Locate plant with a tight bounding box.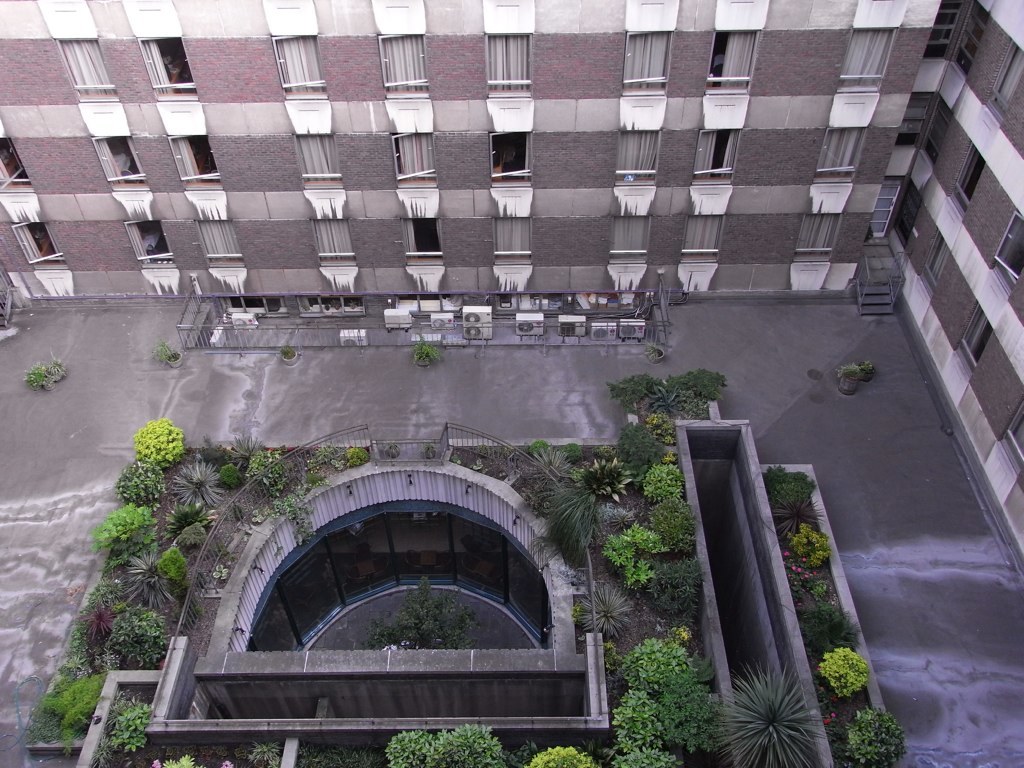
(x1=612, y1=681, x2=669, y2=748).
